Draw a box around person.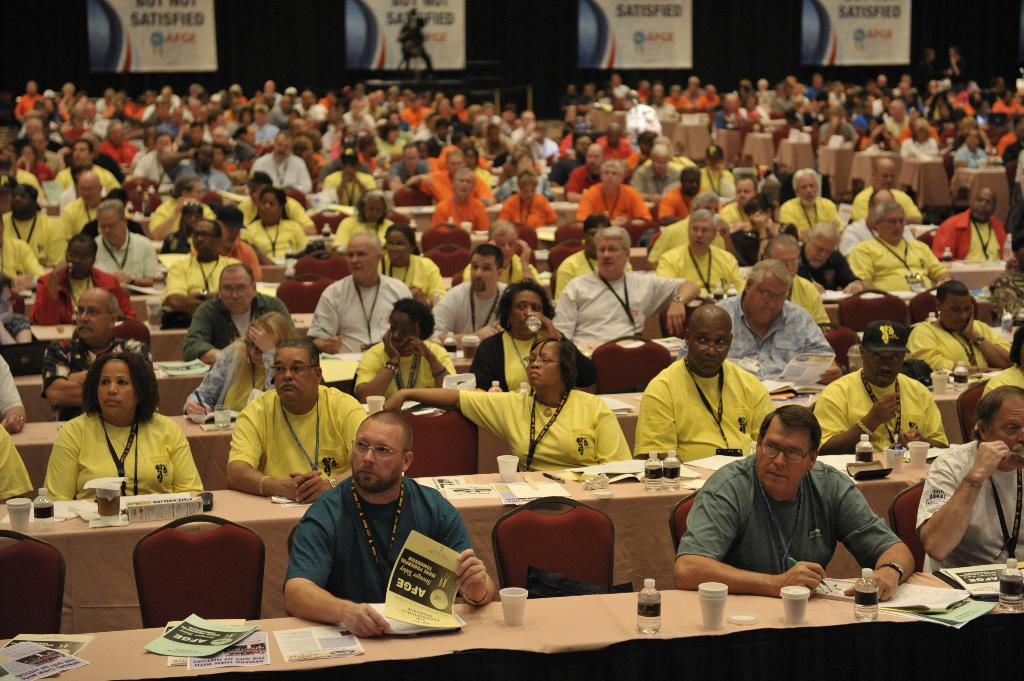
x1=35, y1=287, x2=161, y2=413.
